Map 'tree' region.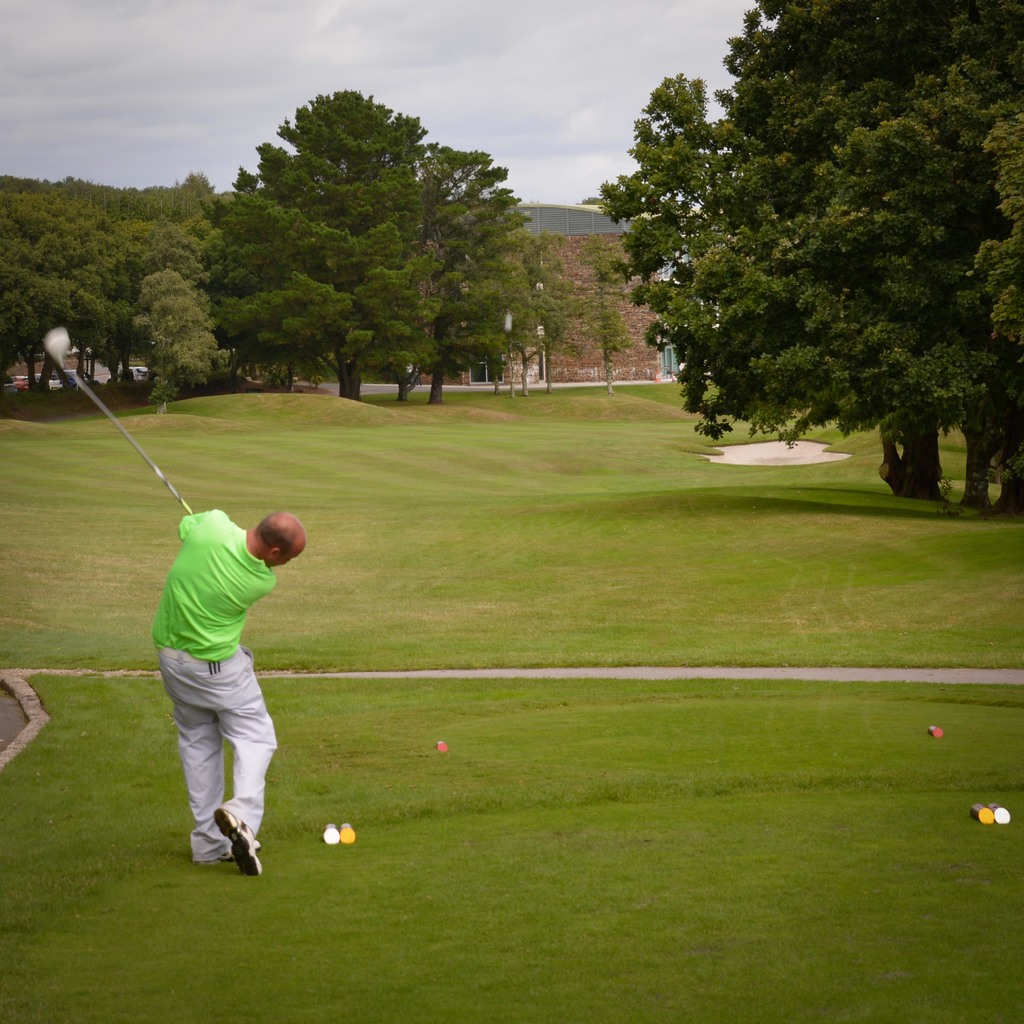
Mapped to BBox(0, 164, 248, 400).
